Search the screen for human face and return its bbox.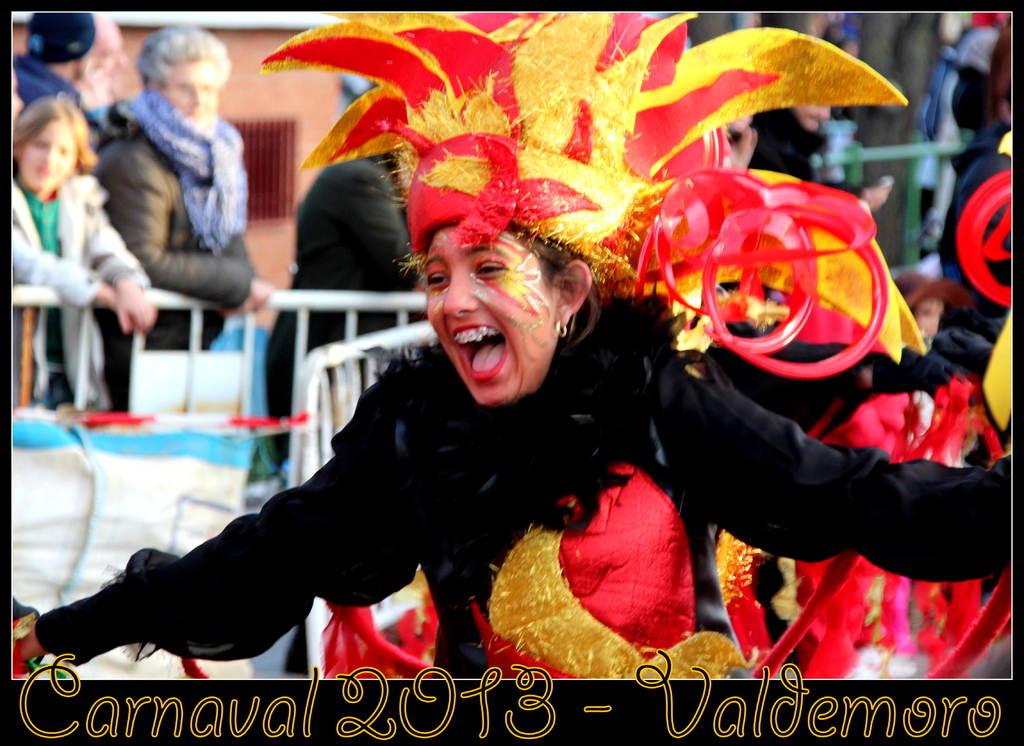
Found: bbox=(426, 225, 559, 404).
